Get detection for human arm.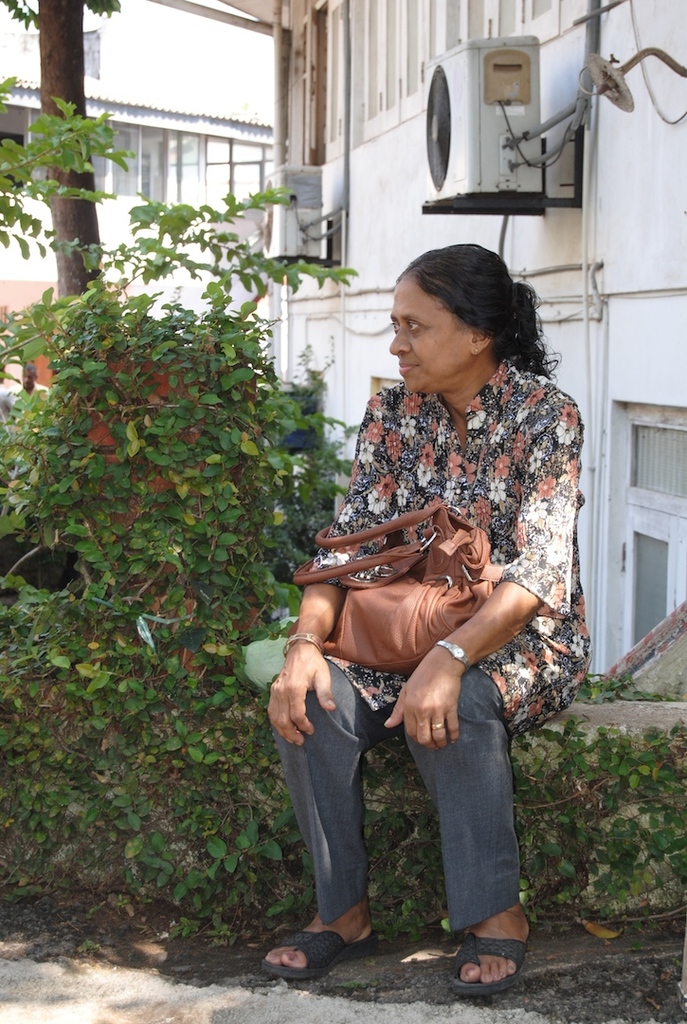
Detection: bbox=[263, 388, 392, 747].
